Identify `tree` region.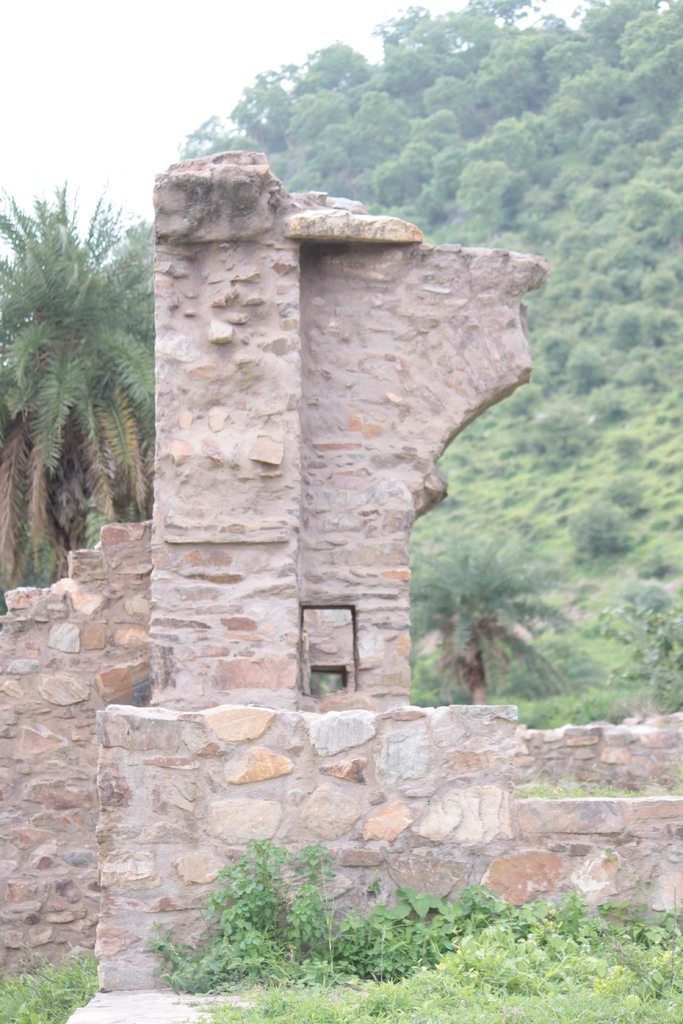
Region: <region>0, 129, 157, 557</region>.
